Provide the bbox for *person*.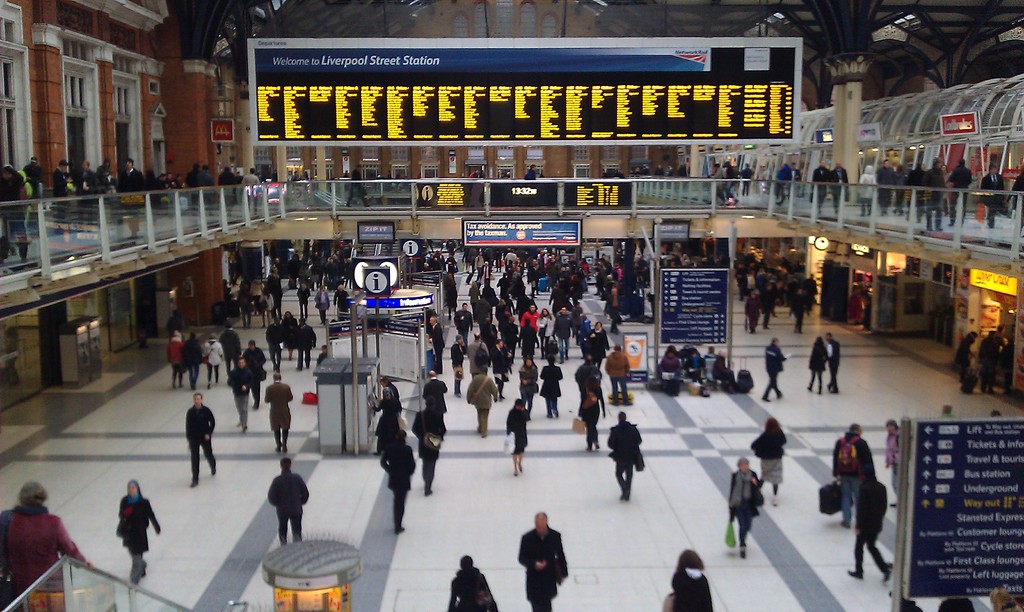
pyautogui.locateOnScreen(980, 164, 1004, 223).
